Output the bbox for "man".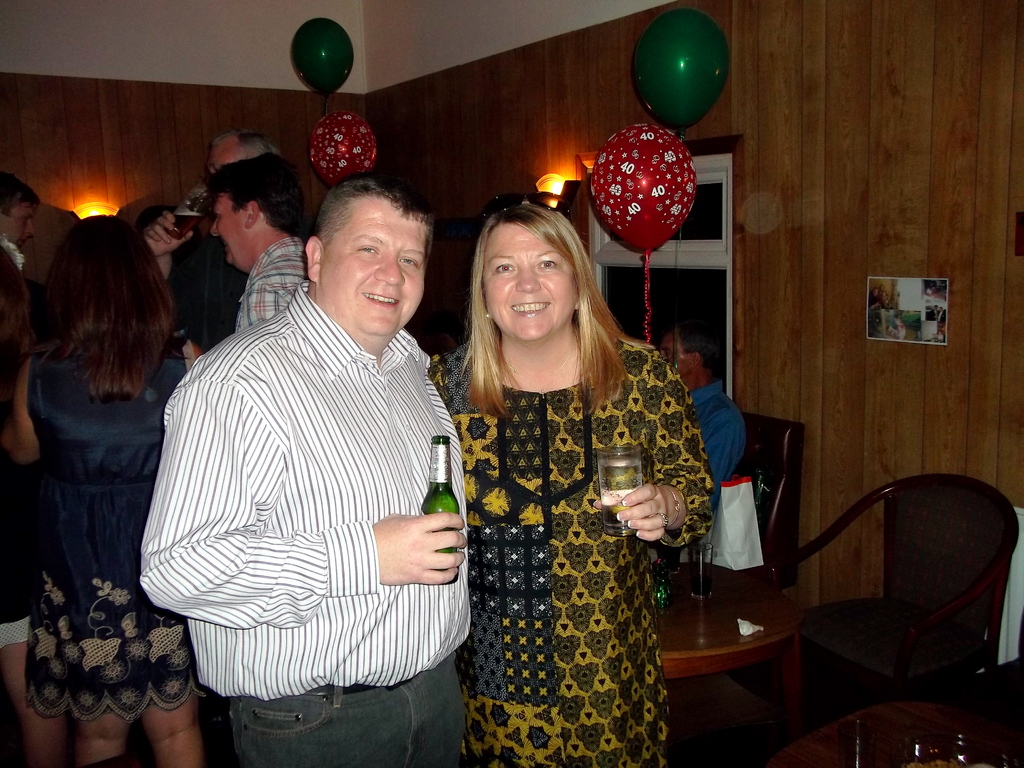
l=148, t=118, r=269, b=353.
